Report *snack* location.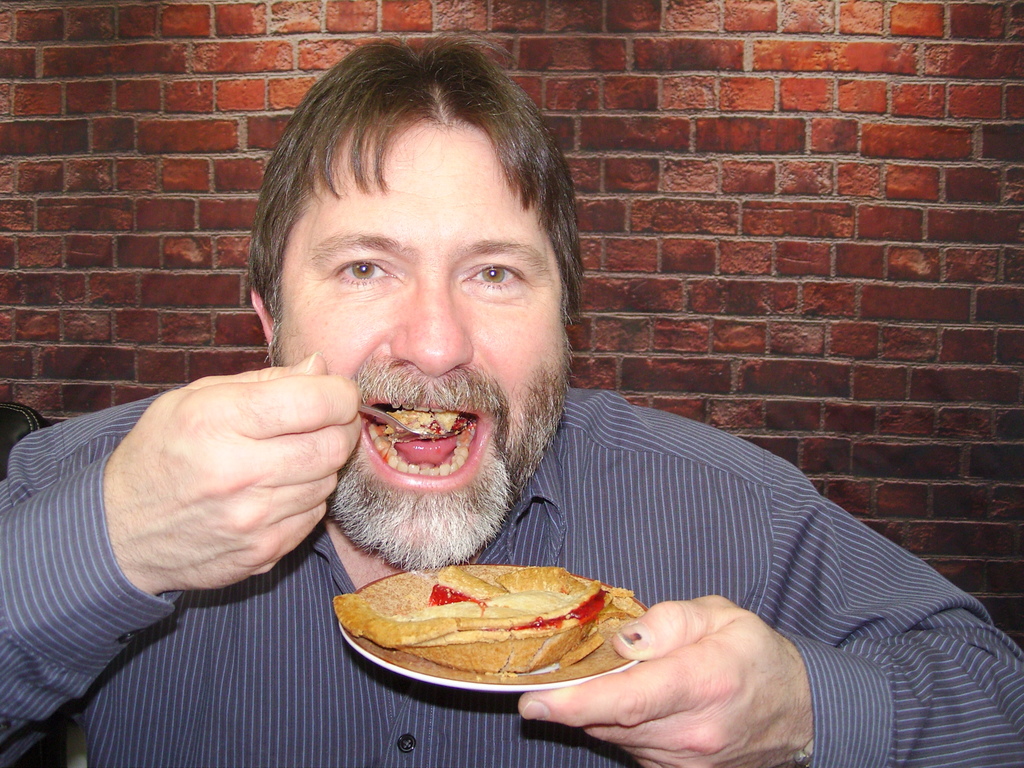
Report: (332,564,644,690).
